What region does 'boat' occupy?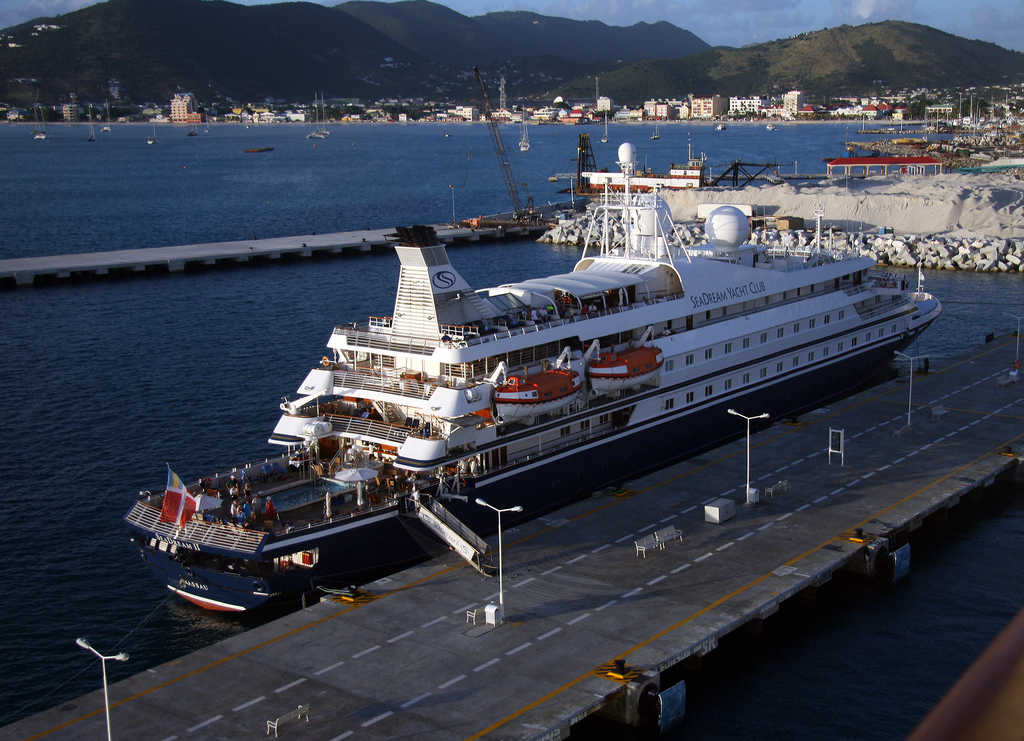
rect(515, 111, 532, 149).
